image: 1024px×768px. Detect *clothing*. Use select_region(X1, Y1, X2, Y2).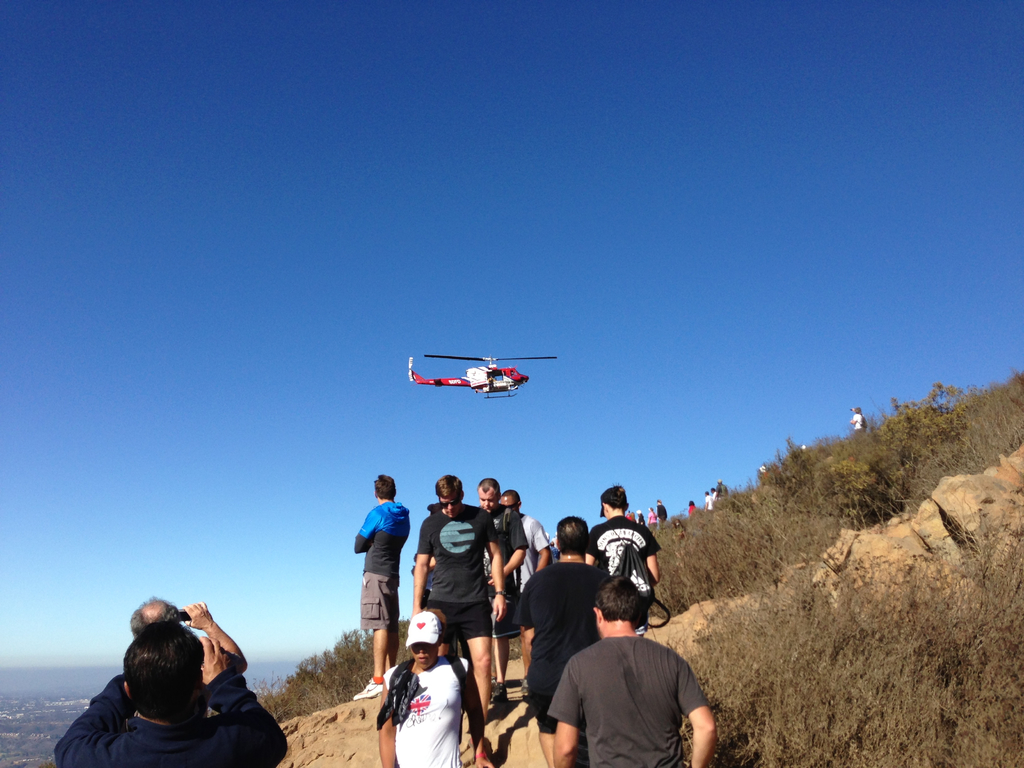
select_region(649, 511, 657, 531).
